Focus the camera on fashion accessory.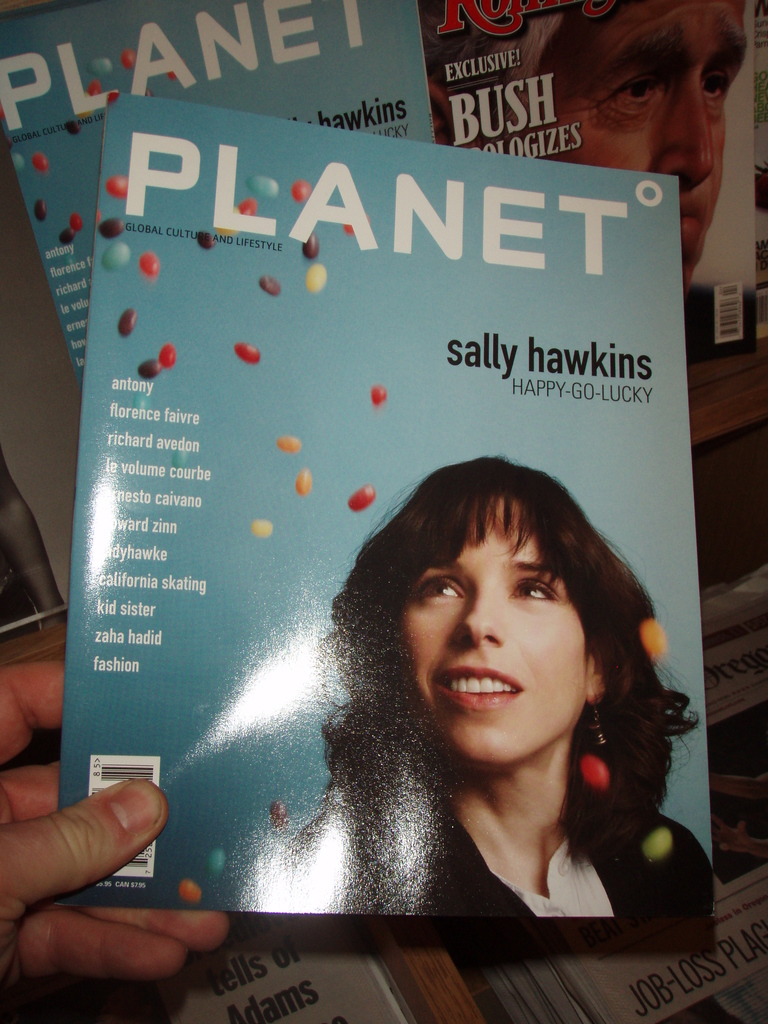
Focus region: (x1=585, y1=690, x2=611, y2=751).
